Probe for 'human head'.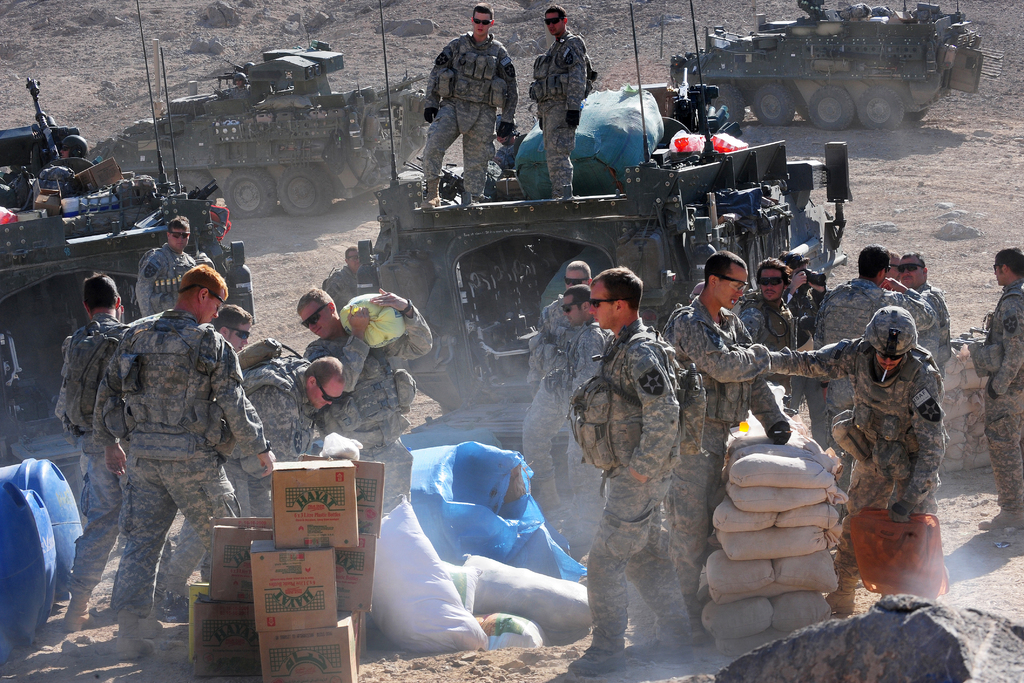
Probe result: <box>285,352,360,416</box>.
